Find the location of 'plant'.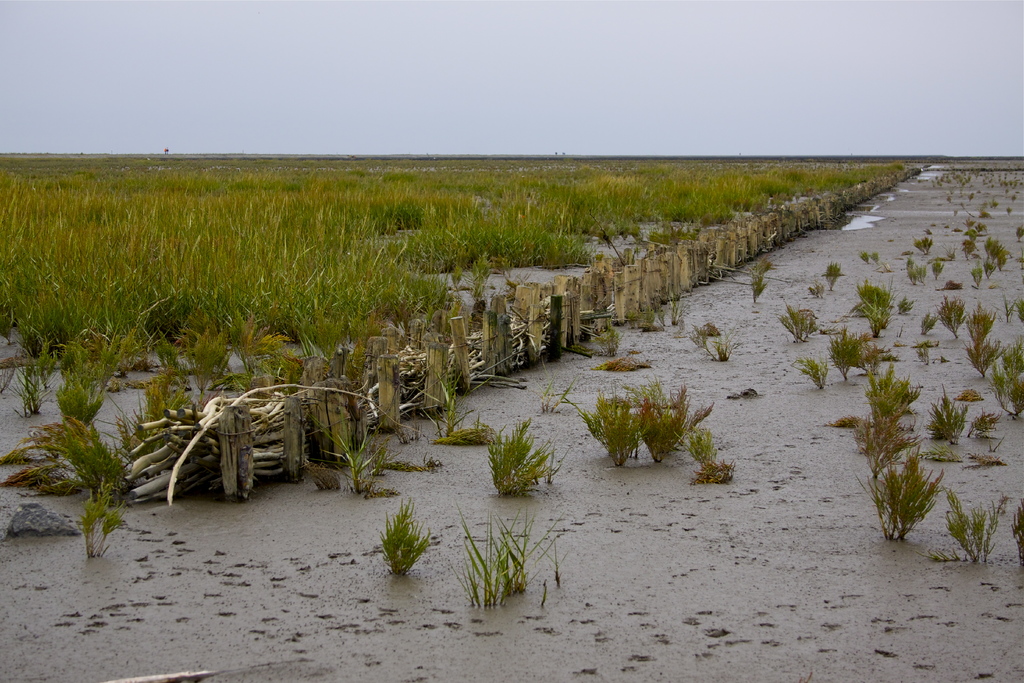
Location: 842:273:896:320.
